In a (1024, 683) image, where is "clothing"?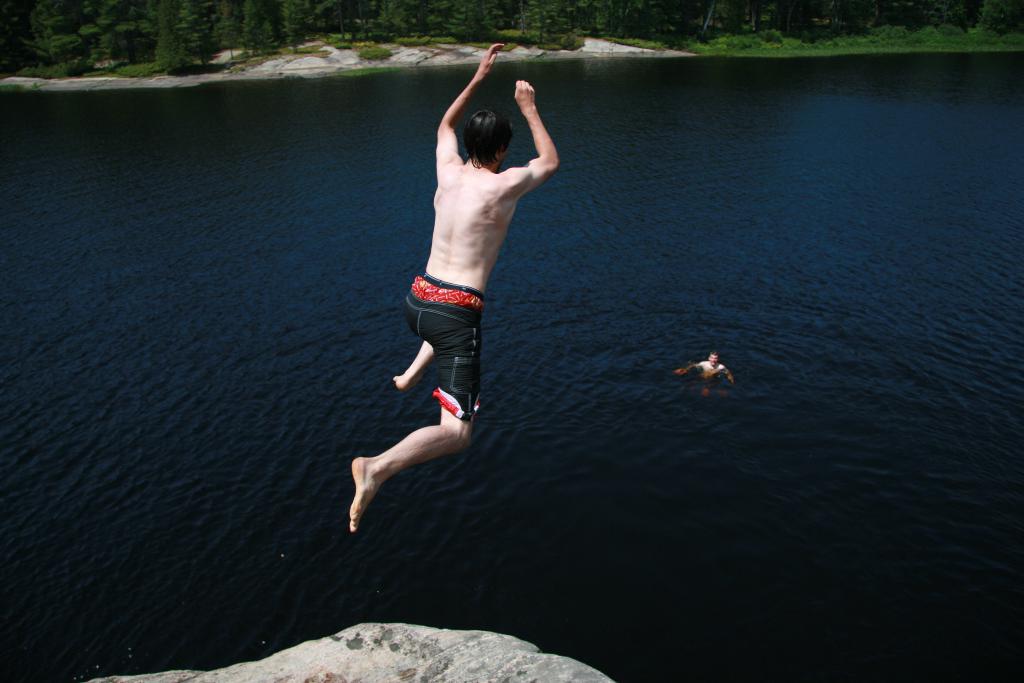
[x1=401, y1=273, x2=483, y2=420].
